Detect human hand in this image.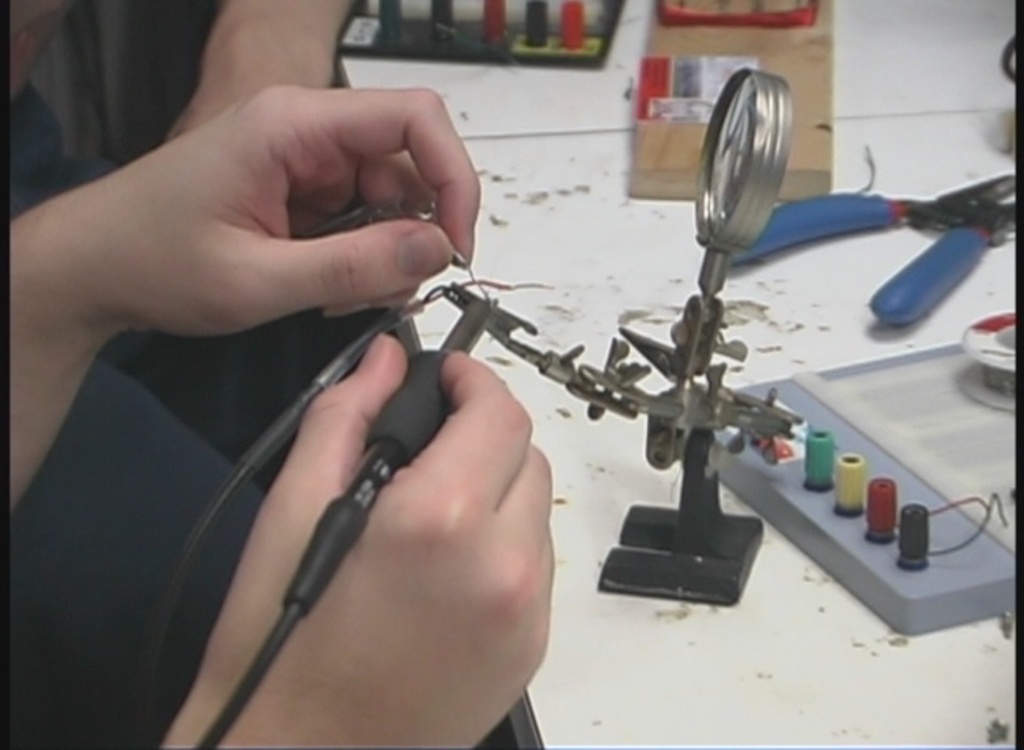
Detection: select_region(159, 78, 336, 144).
